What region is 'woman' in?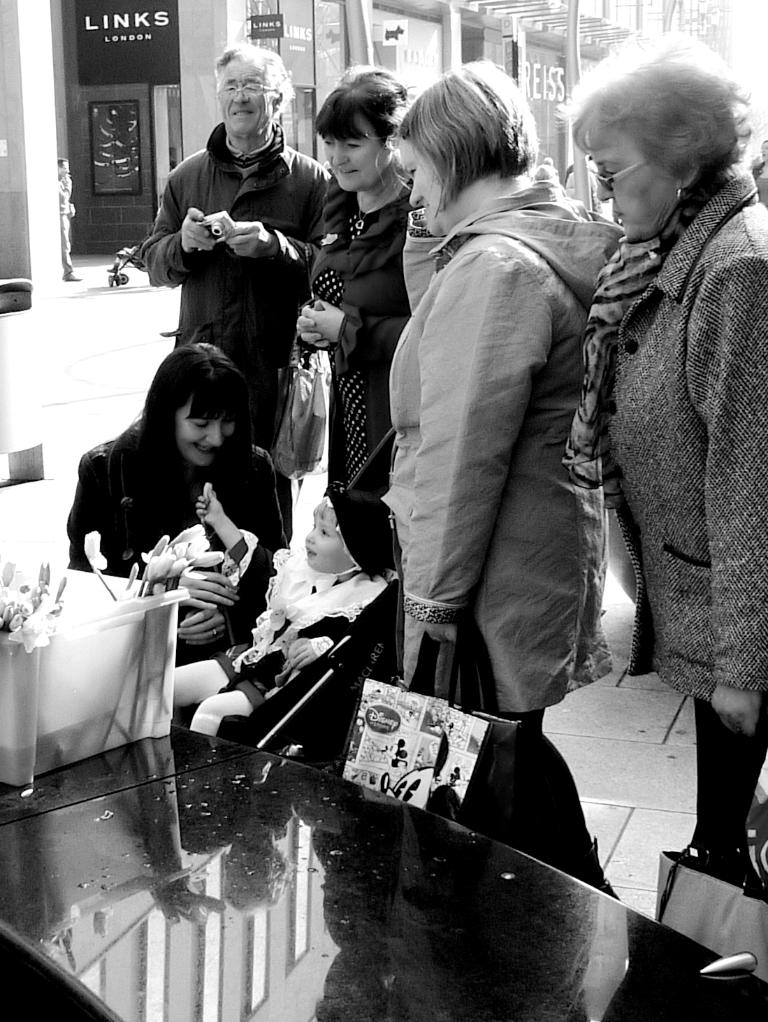
(293,57,430,572).
